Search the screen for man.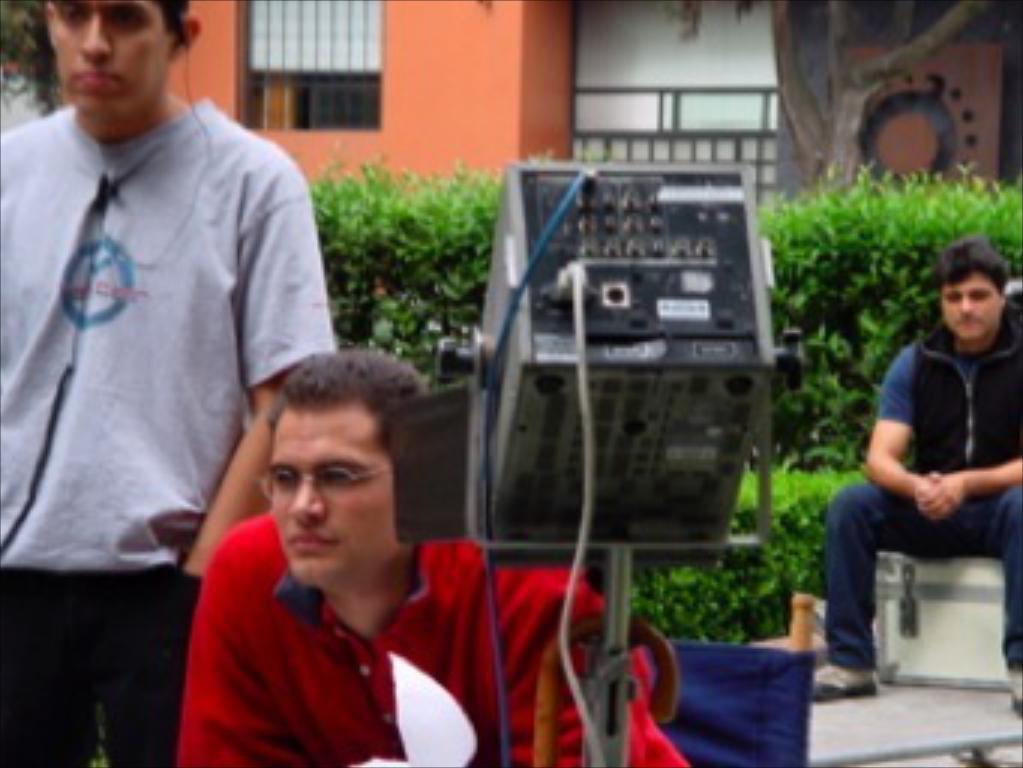
Found at [left=816, top=240, right=1020, bottom=699].
